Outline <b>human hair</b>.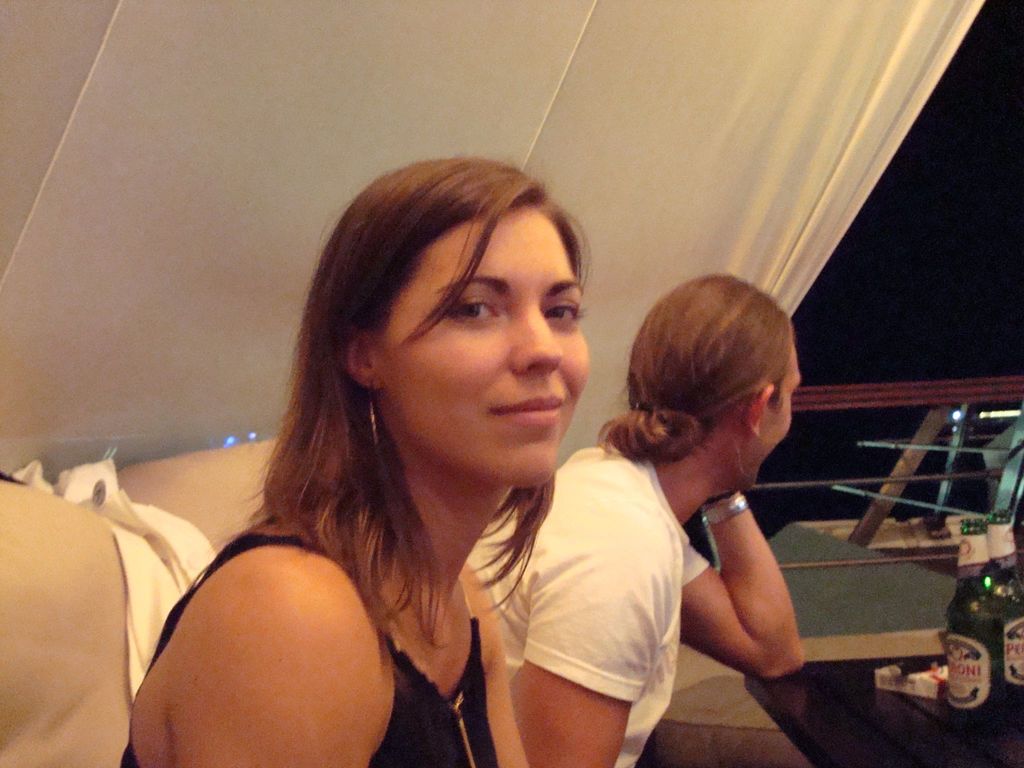
Outline: box=[278, 124, 601, 622].
